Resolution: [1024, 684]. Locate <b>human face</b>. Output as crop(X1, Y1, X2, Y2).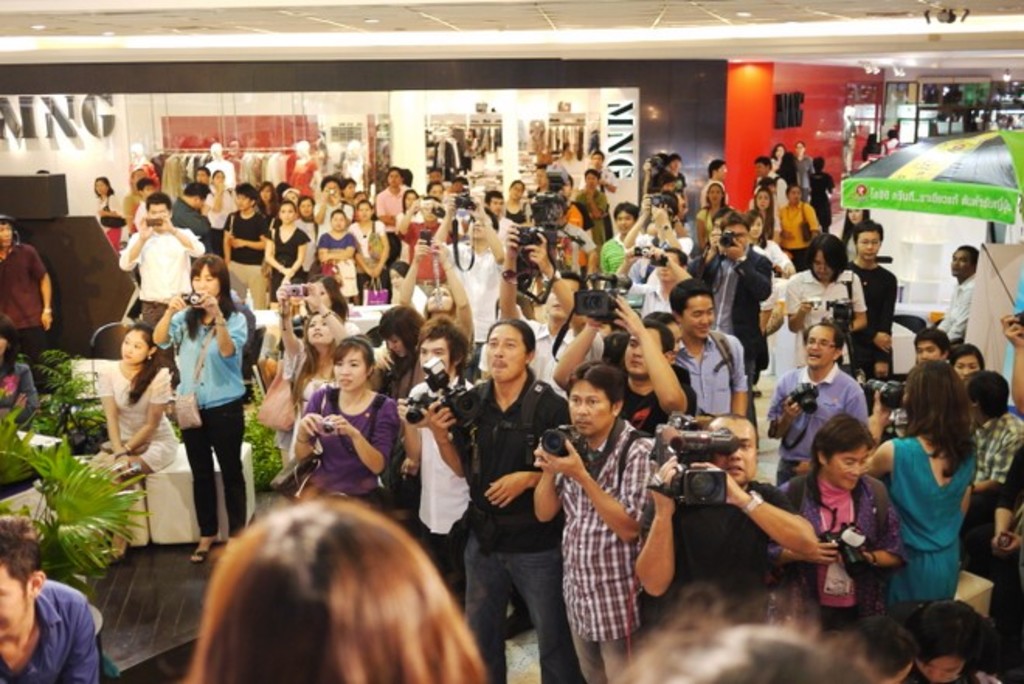
crop(586, 171, 599, 188).
